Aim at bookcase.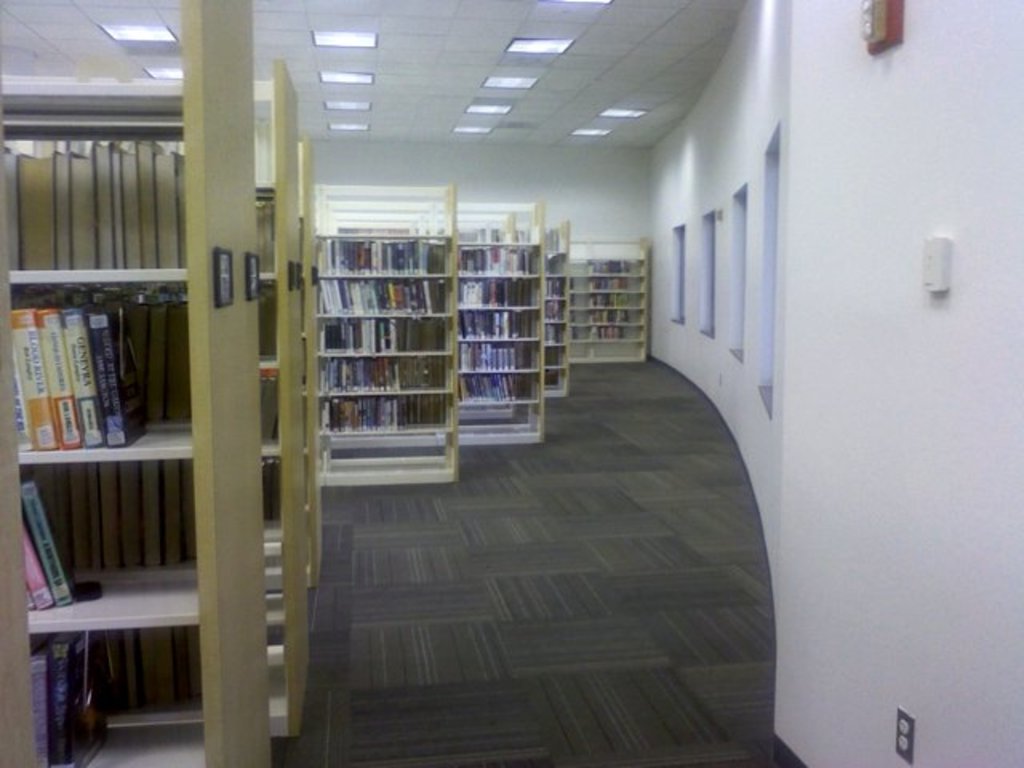
Aimed at [x1=312, y1=186, x2=456, y2=490].
